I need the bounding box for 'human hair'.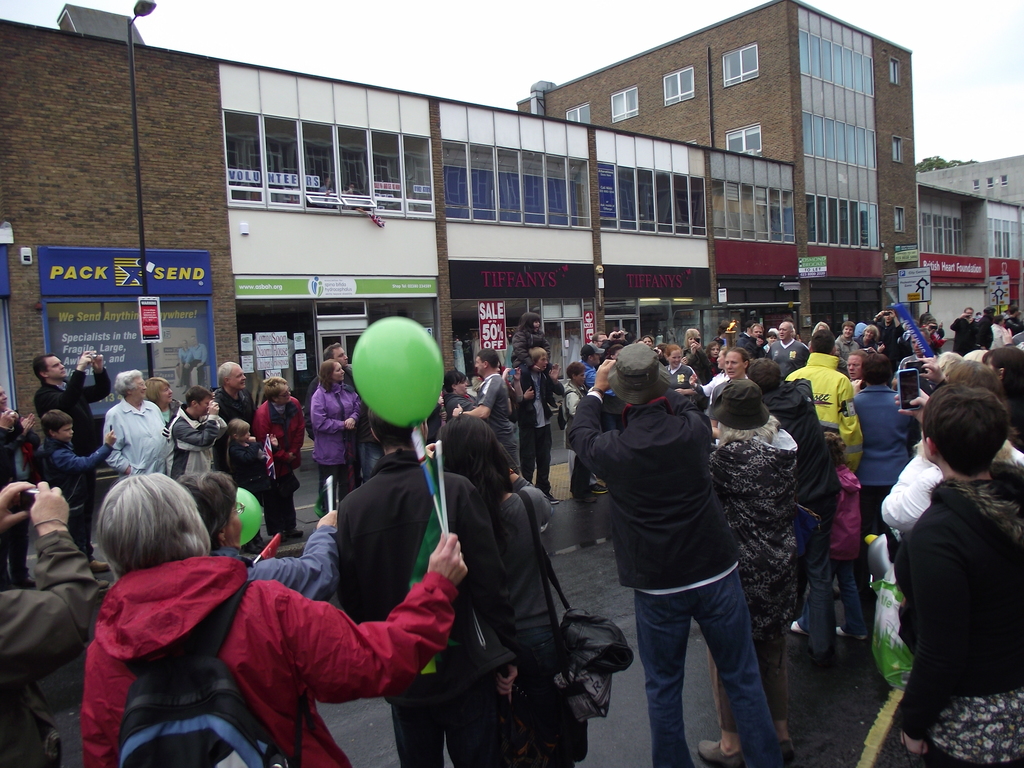
Here it is: {"x1": 706, "y1": 340, "x2": 721, "y2": 355}.
